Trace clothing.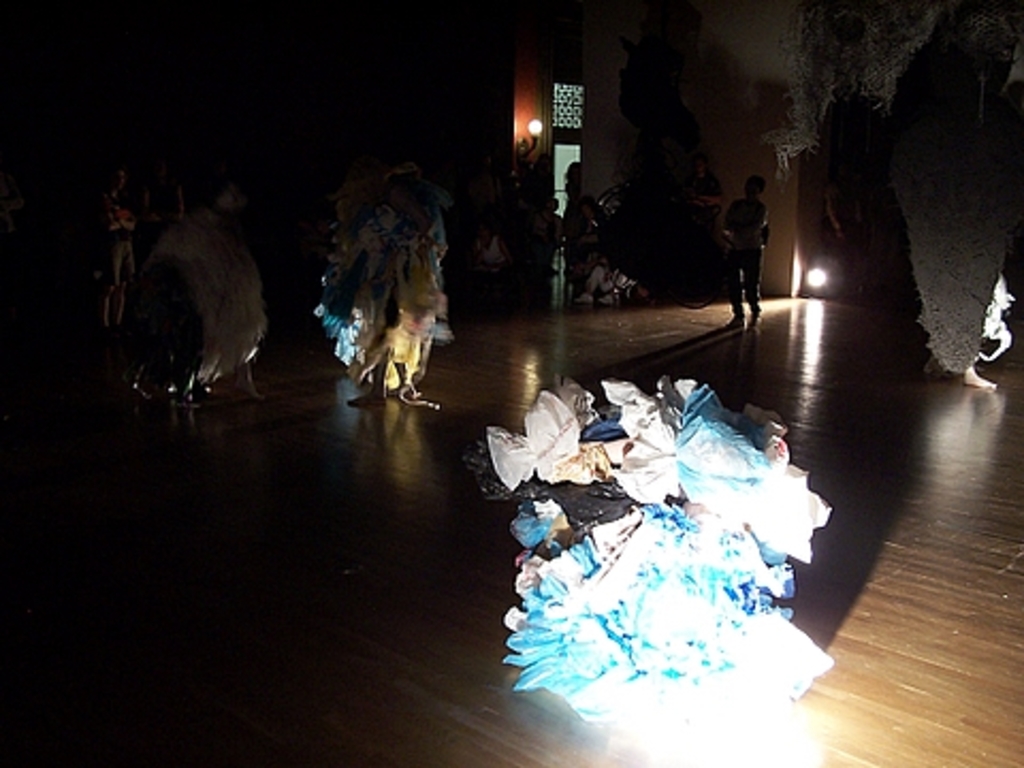
Traced to (left=570, top=218, right=606, bottom=286).
